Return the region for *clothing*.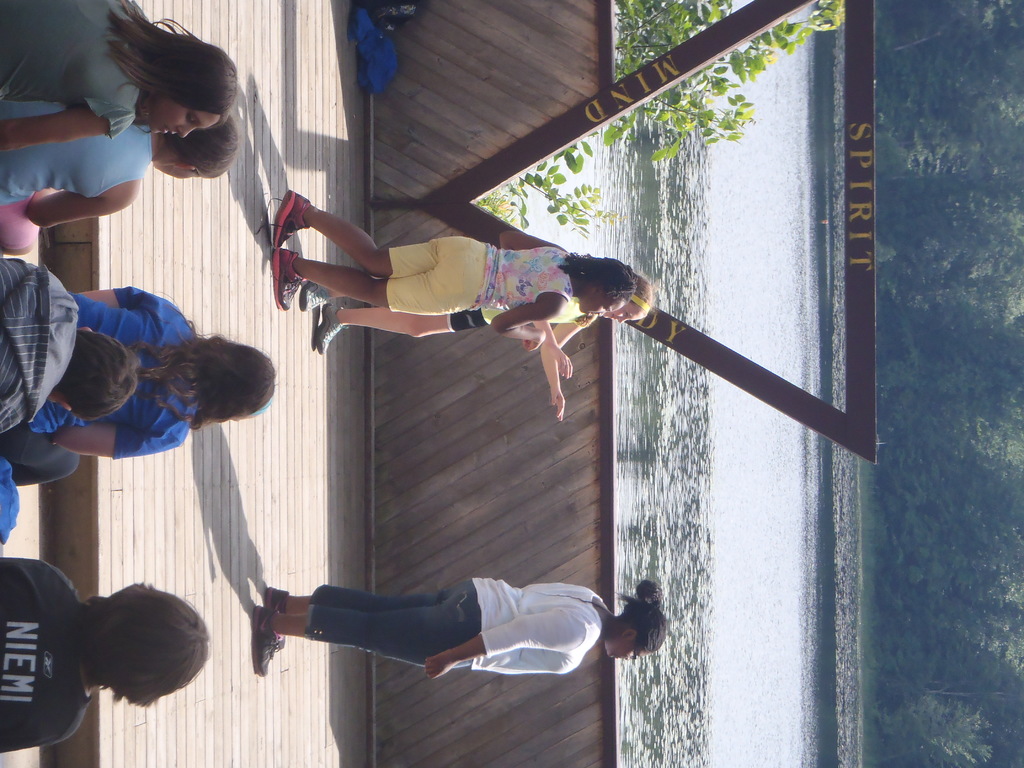
bbox(0, 259, 75, 446).
